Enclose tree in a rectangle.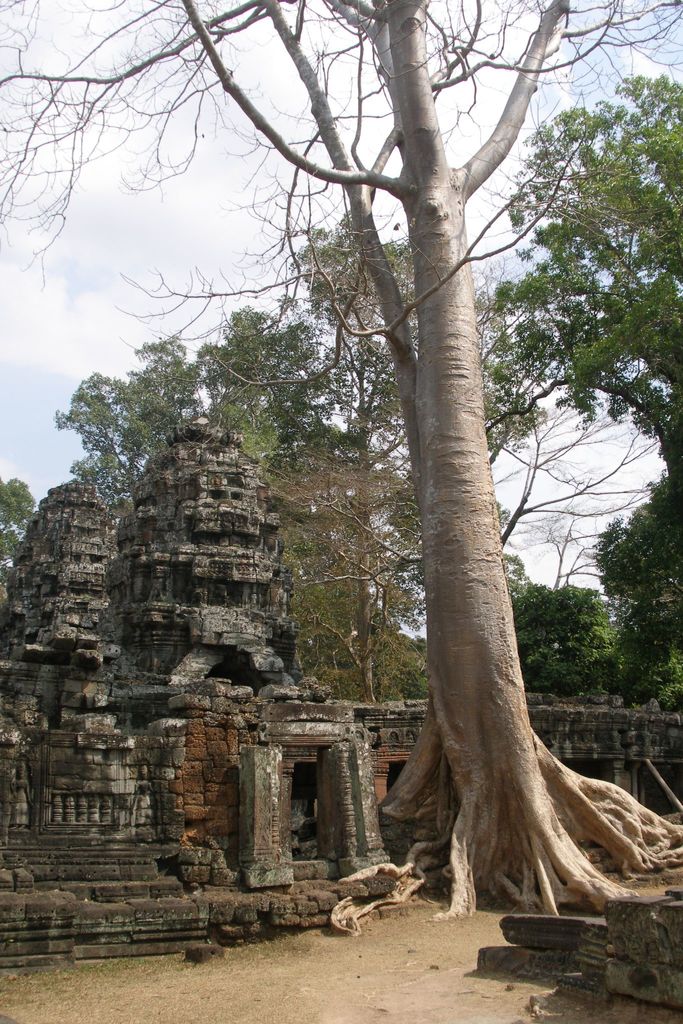
box(512, 575, 623, 691).
